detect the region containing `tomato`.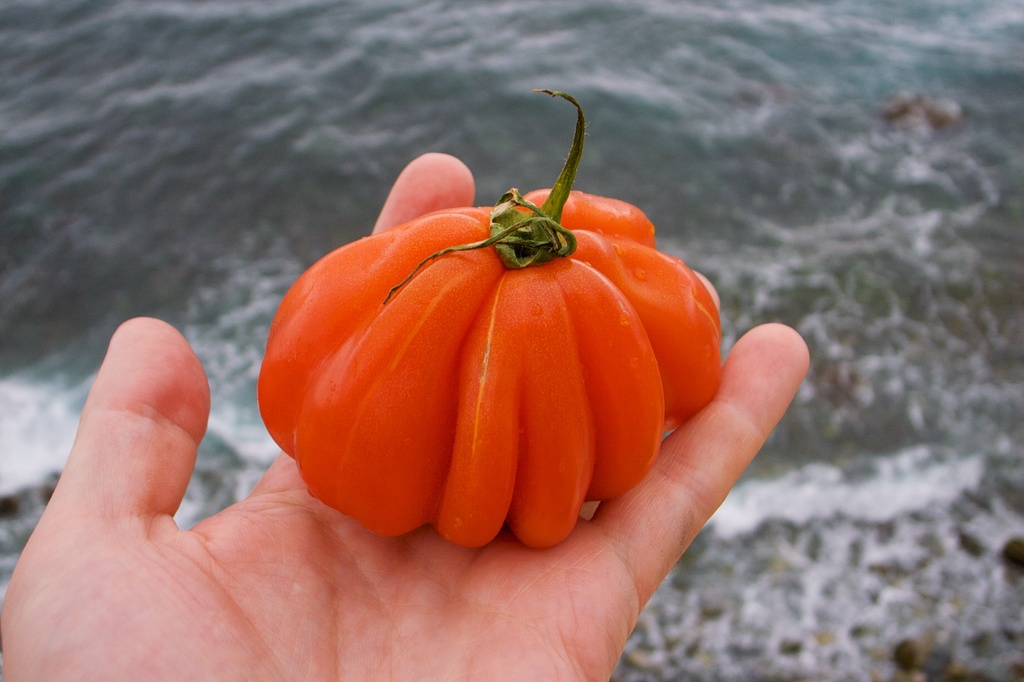
bbox(294, 179, 660, 553).
